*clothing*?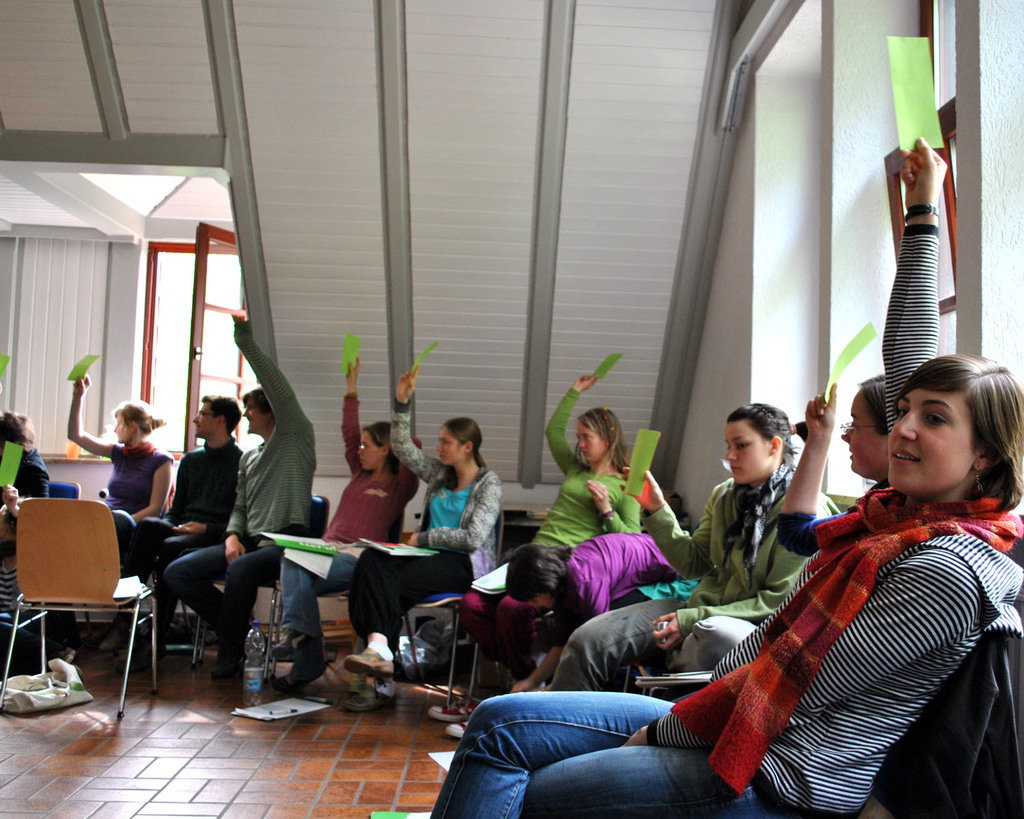
left=545, top=586, right=747, bottom=689
